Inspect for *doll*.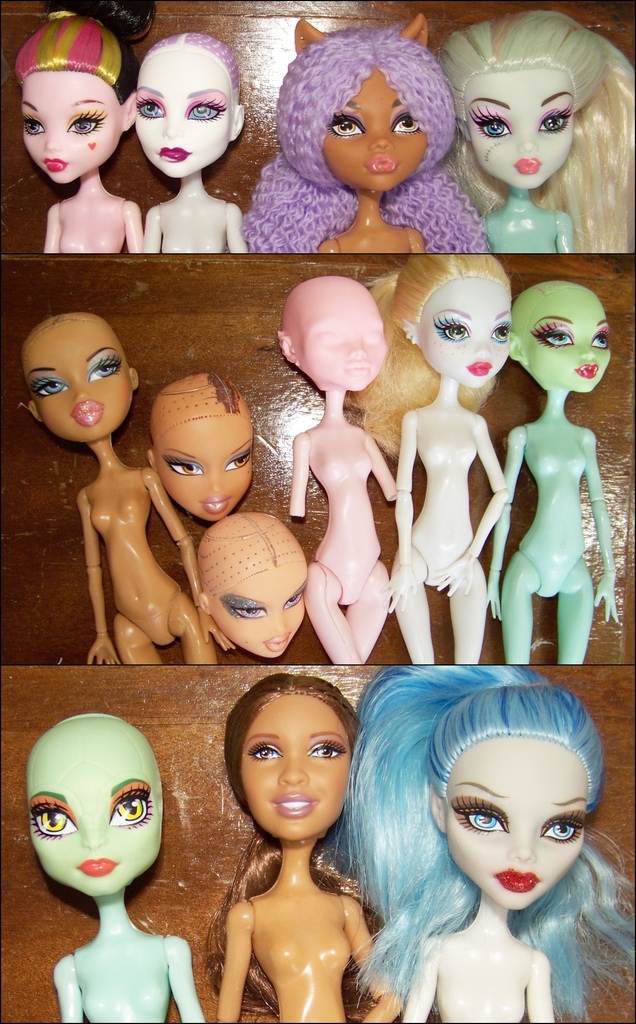
Inspection: 232, 25, 498, 251.
